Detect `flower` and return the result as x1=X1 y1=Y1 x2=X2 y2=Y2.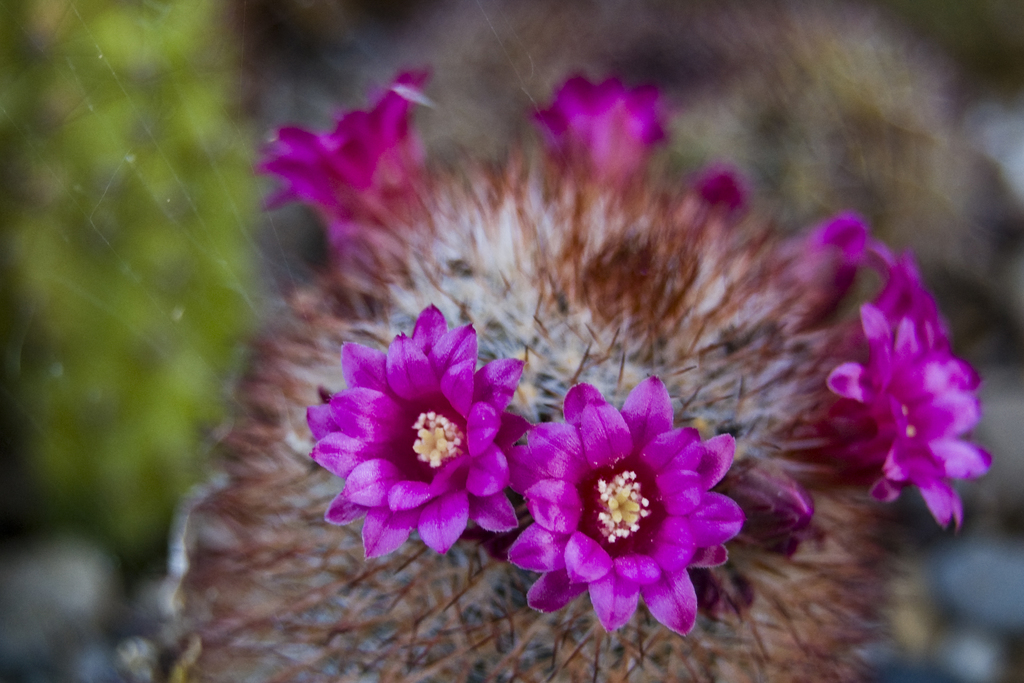
x1=807 y1=247 x2=1000 y2=533.
